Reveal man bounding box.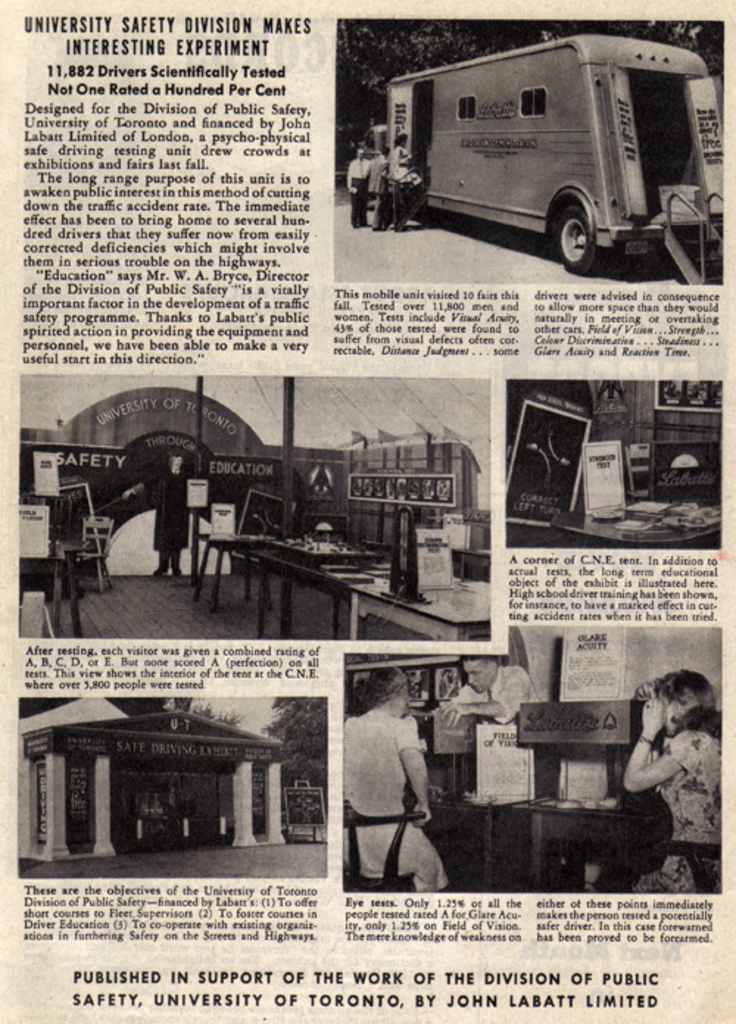
Revealed: [x1=342, y1=152, x2=377, y2=237].
